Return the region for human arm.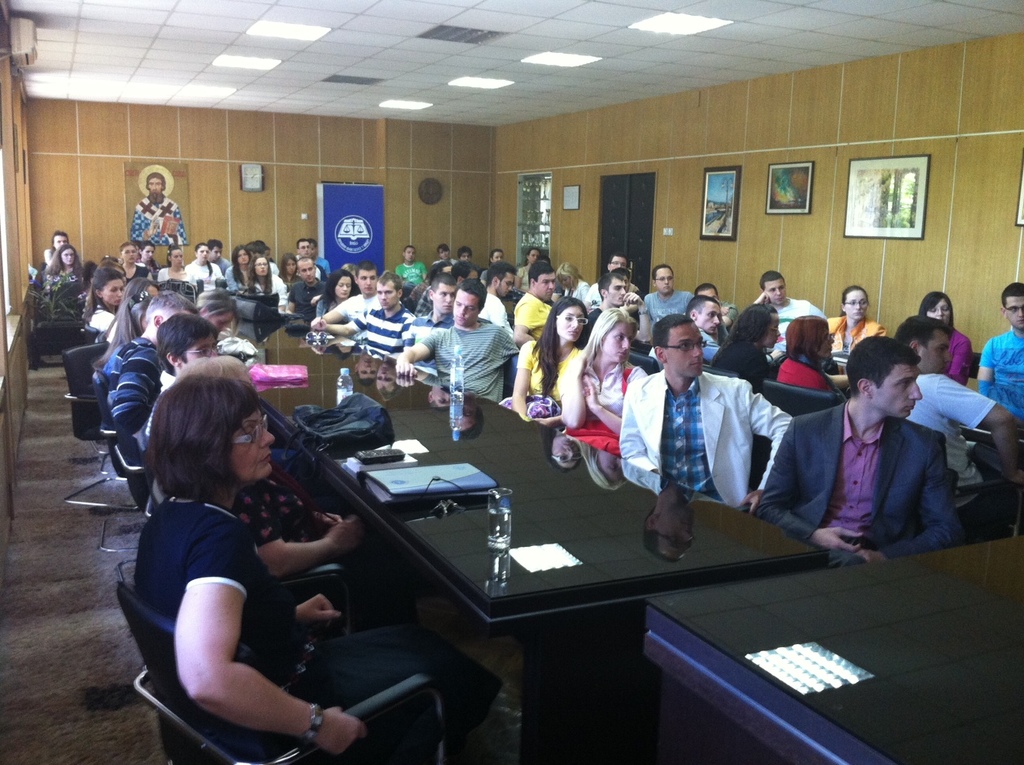
bbox=(398, 320, 414, 349).
